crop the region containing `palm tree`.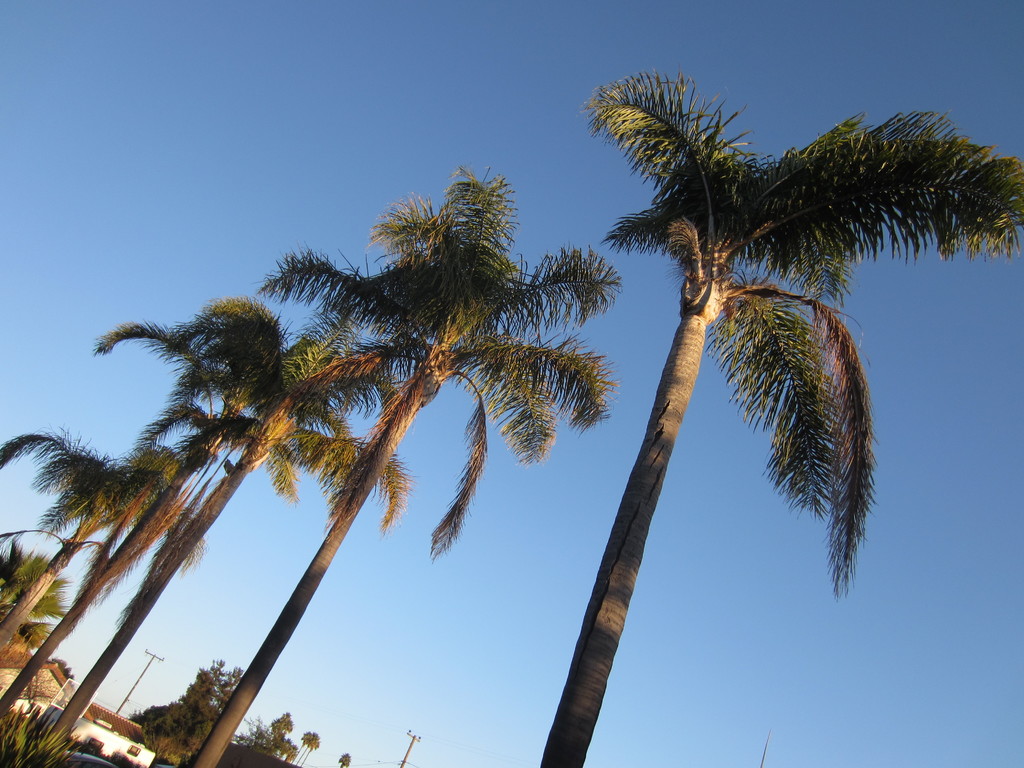
Crop region: bbox=(15, 419, 241, 700).
